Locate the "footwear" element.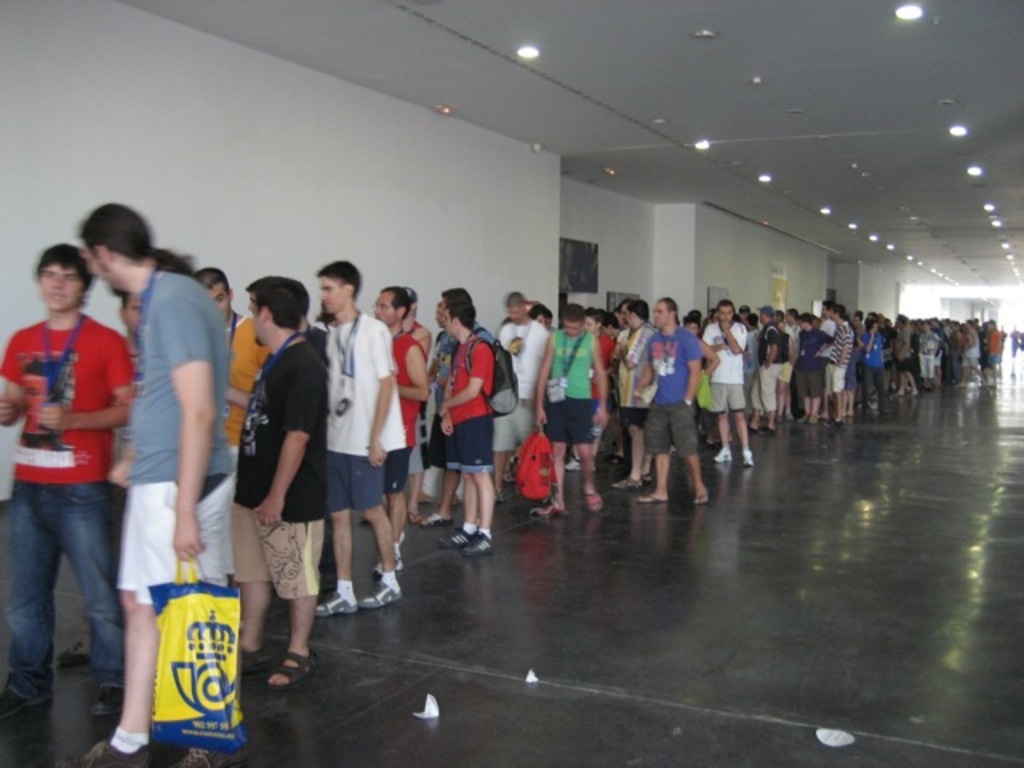
Element bbox: box=[403, 502, 422, 522].
